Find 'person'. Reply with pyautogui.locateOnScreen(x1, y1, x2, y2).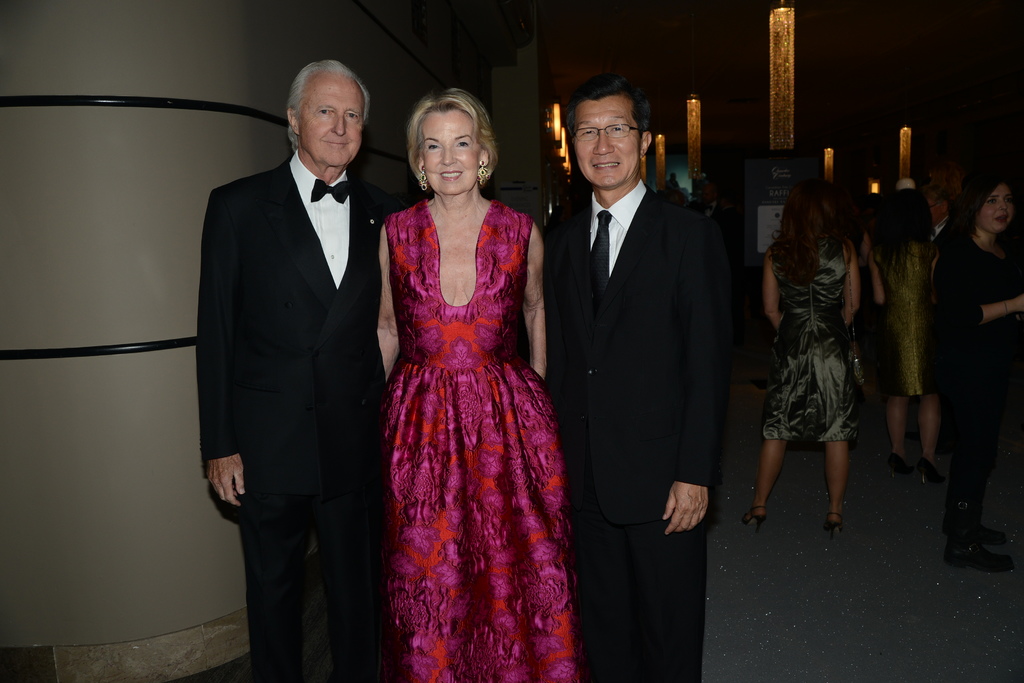
pyautogui.locateOnScreen(749, 172, 890, 547).
